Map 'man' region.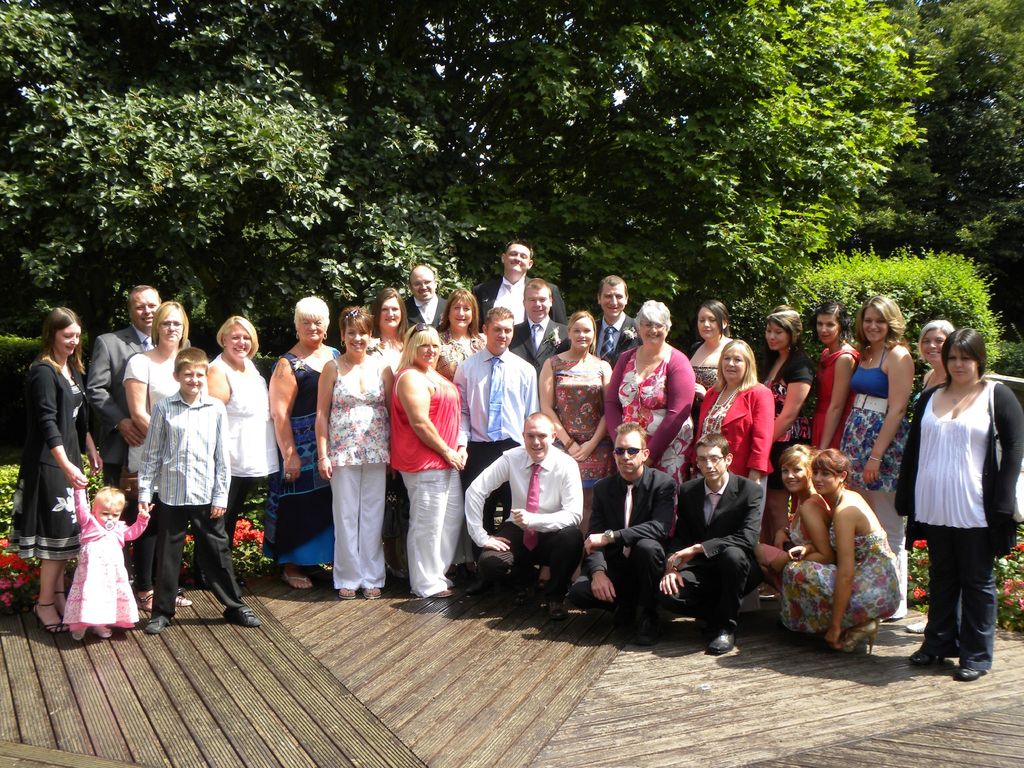
Mapped to rect(582, 420, 677, 646).
